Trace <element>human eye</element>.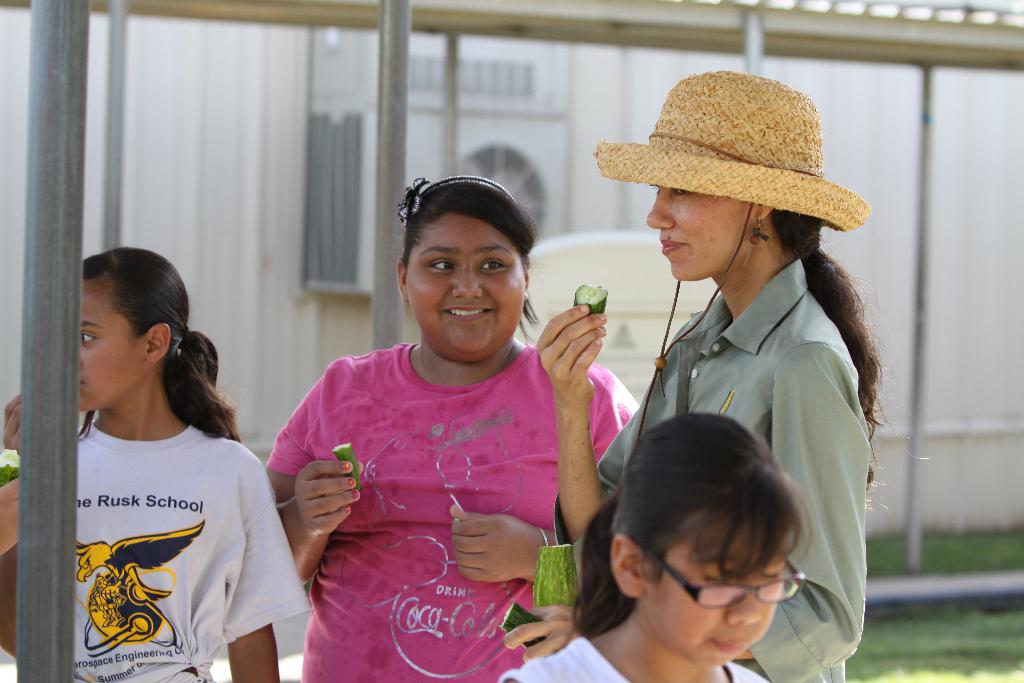
Traced to [76,327,99,348].
